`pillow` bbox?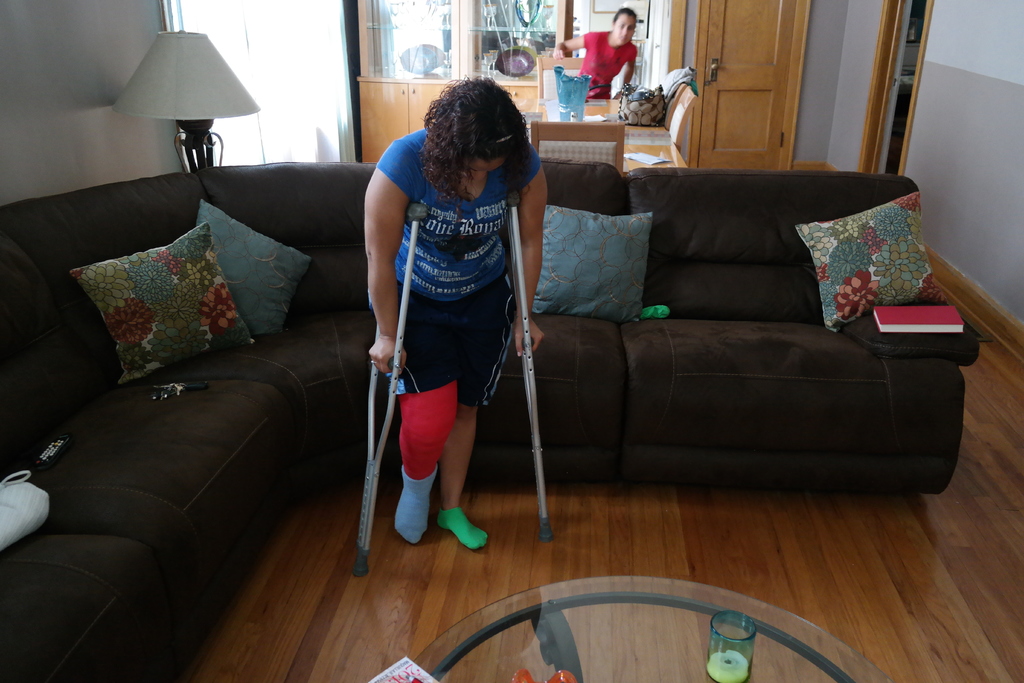
bbox(196, 206, 310, 344)
